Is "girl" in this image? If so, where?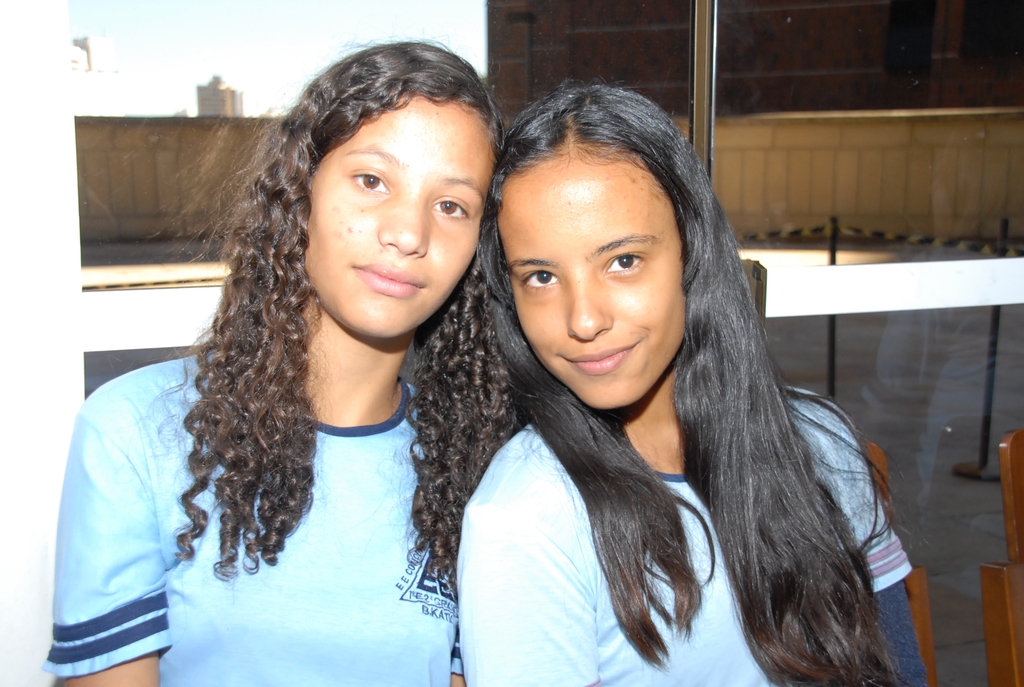
Yes, at BBox(454, 75, 930, 686).
